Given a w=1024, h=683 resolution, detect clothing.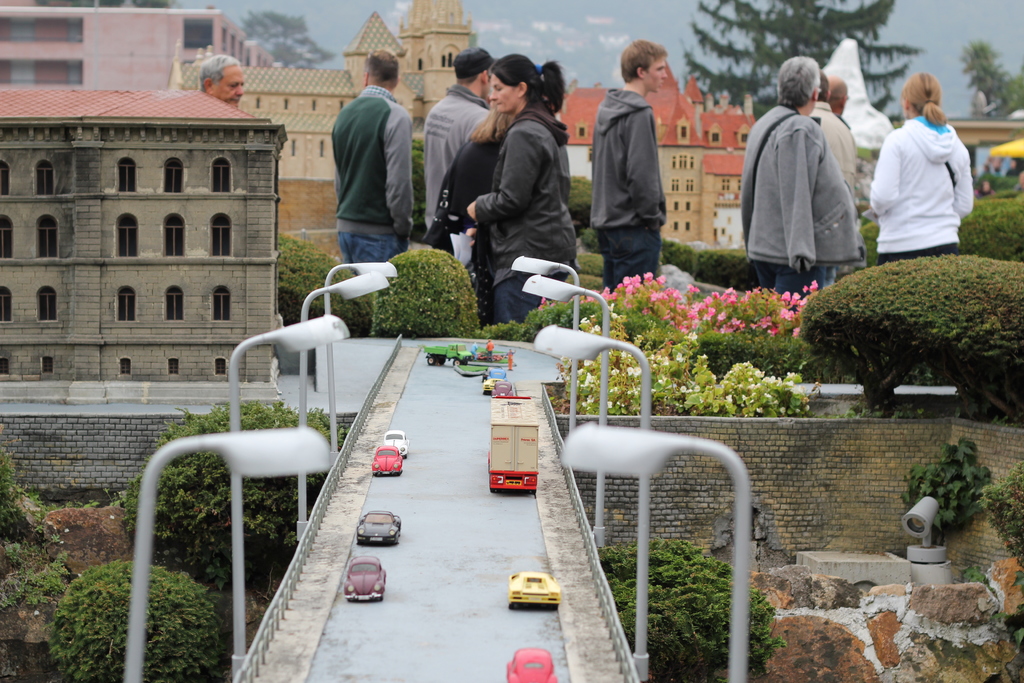
x1=736, y1=98, x2=863, y2=296.
